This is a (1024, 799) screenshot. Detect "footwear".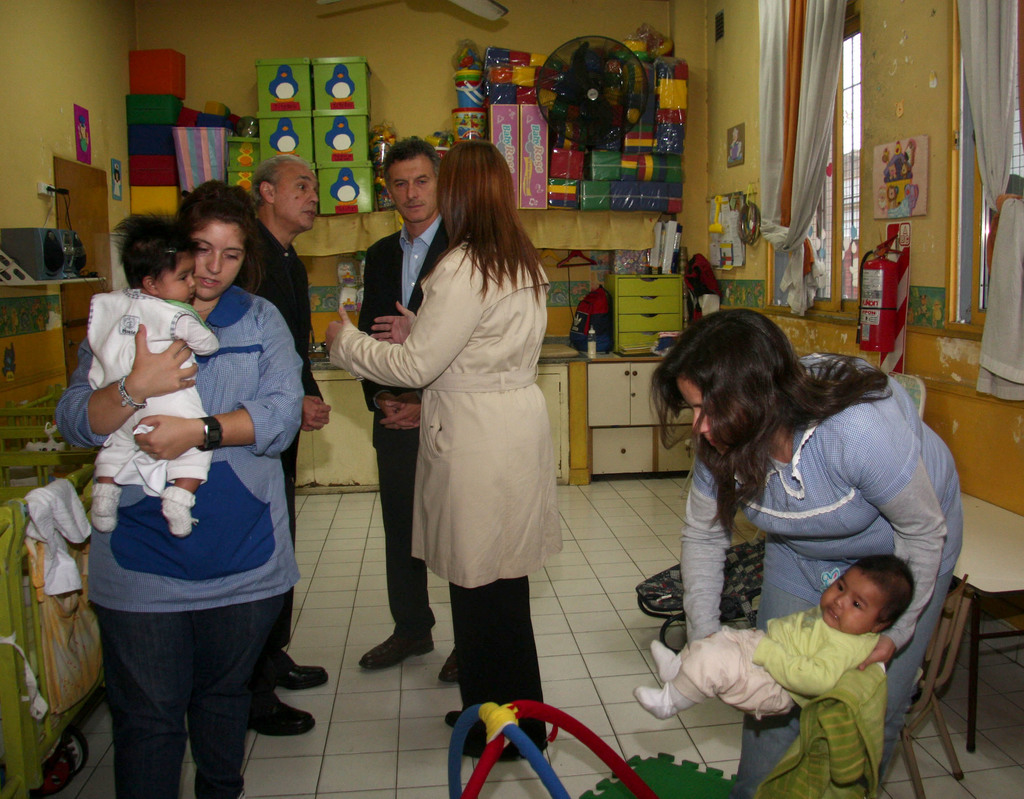
detection(355, 629, 435, 671).
